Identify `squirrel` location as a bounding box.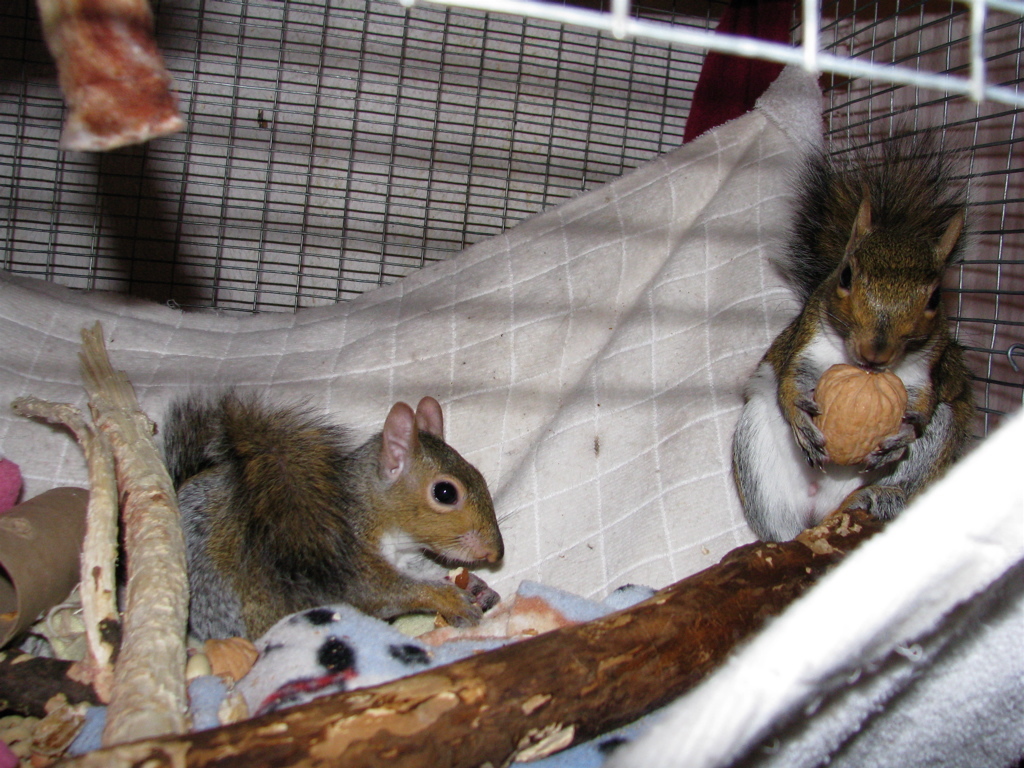
x1=733, y1=119, x2=982, y2=554.
